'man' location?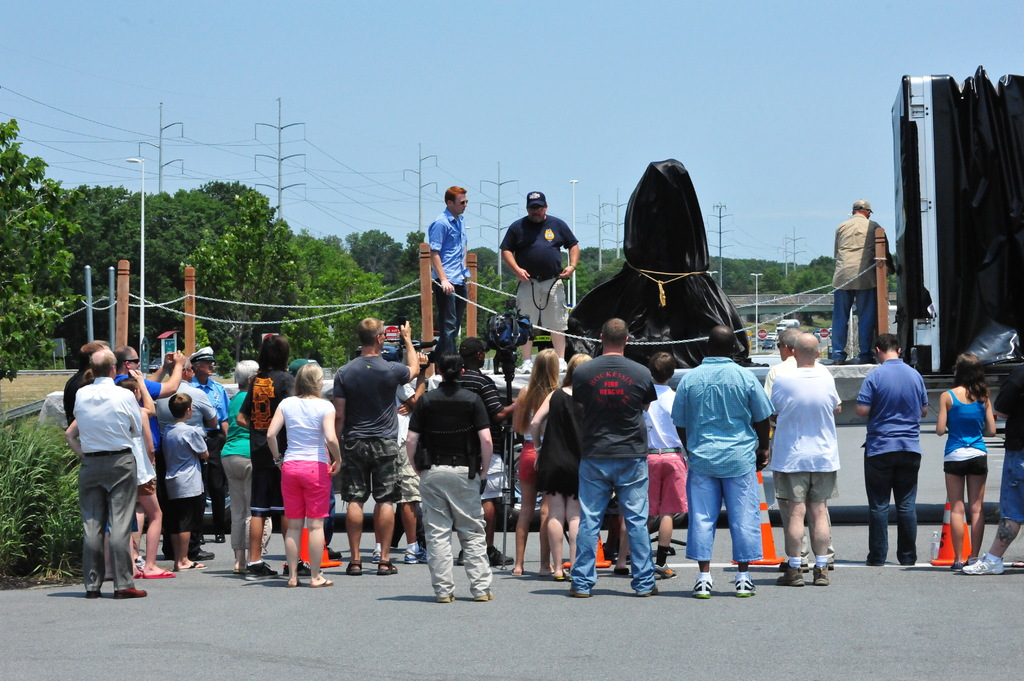
pyautogui.locateOnScreen(672, 325, 776, 600)
